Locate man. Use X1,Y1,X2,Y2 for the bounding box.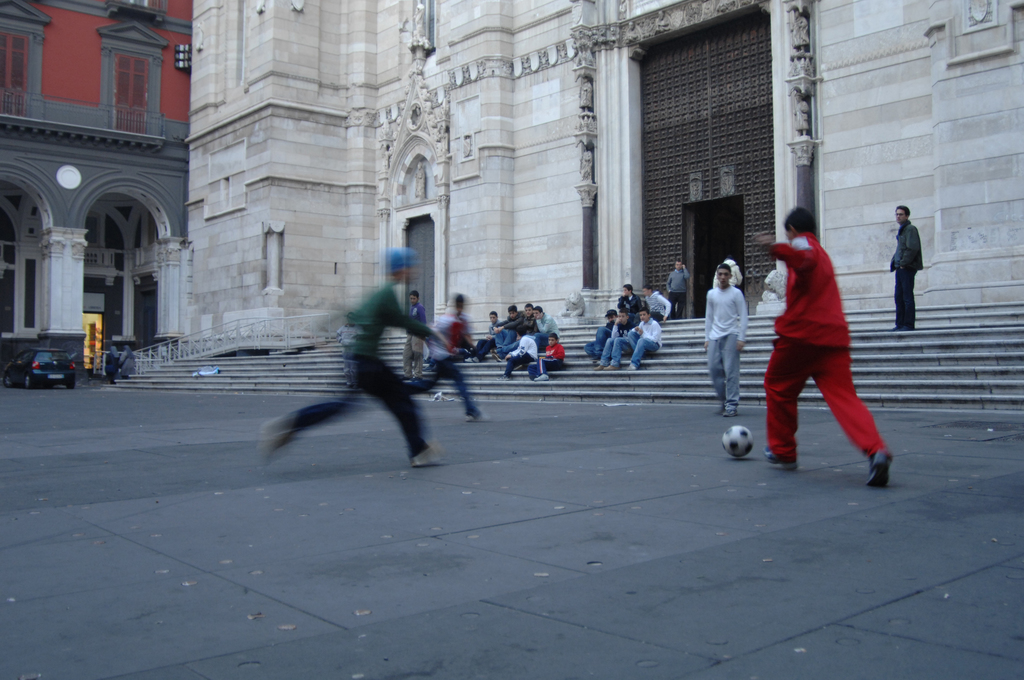
617,285,643,316.
